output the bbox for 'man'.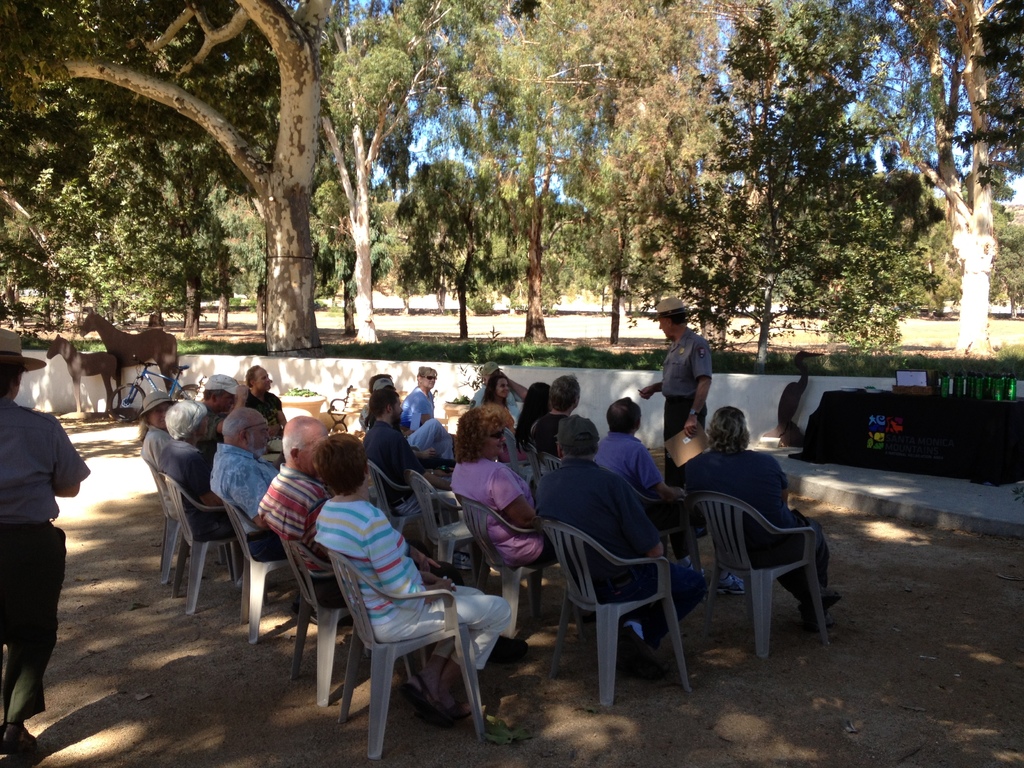
rect(366, 387, 453, 515).
